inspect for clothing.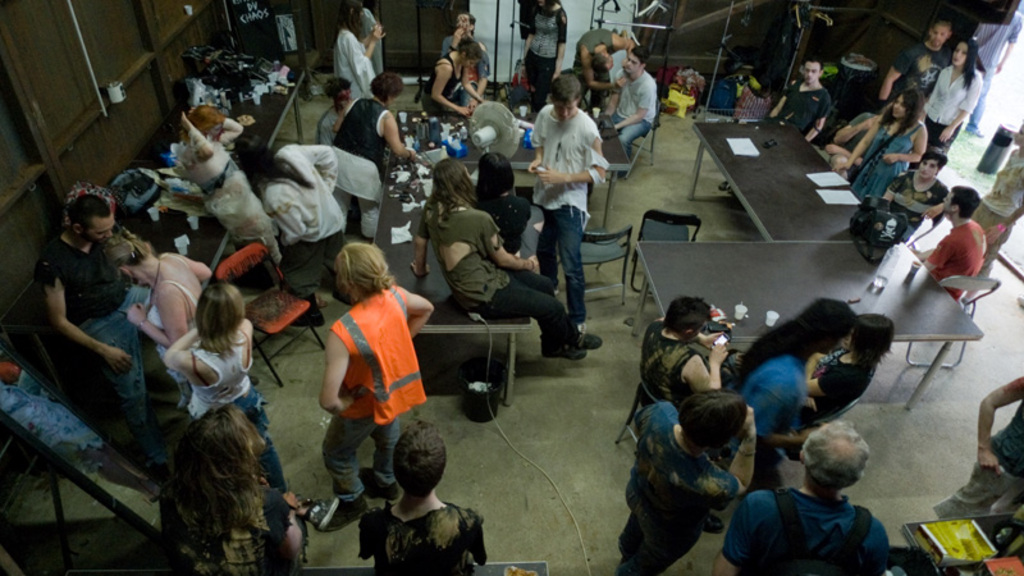
Inspection: x1=924 y1=214 x2=992 y2=303.
